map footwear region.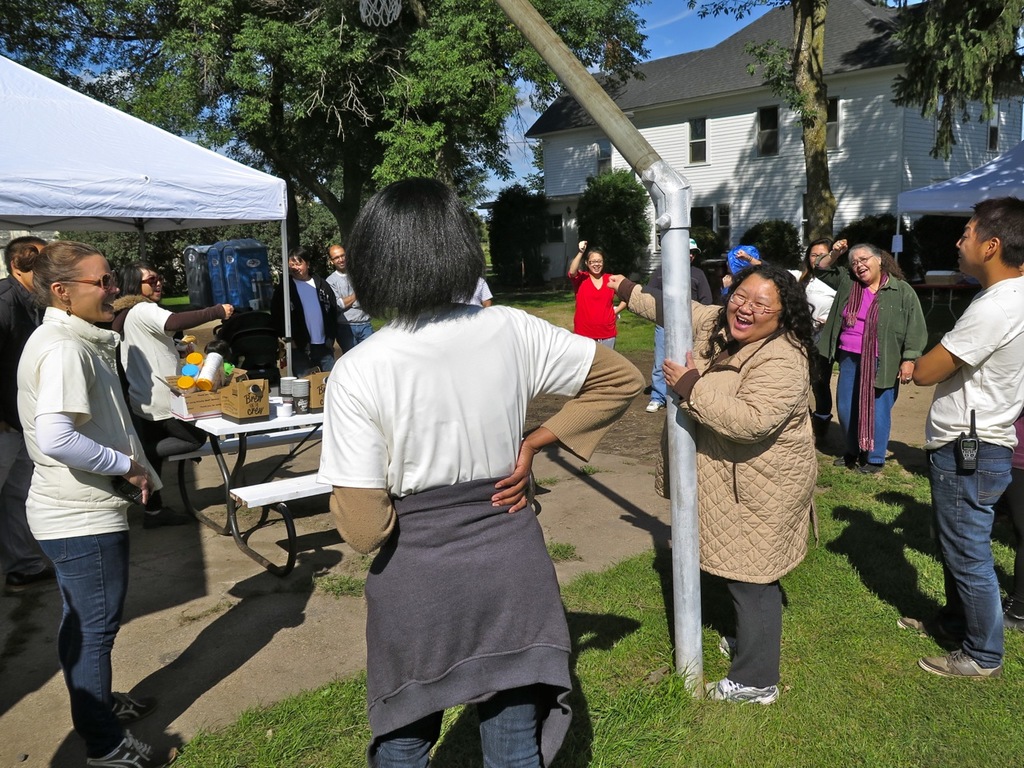
Mapped to left=891, top=607, right=962, bottom=634.
